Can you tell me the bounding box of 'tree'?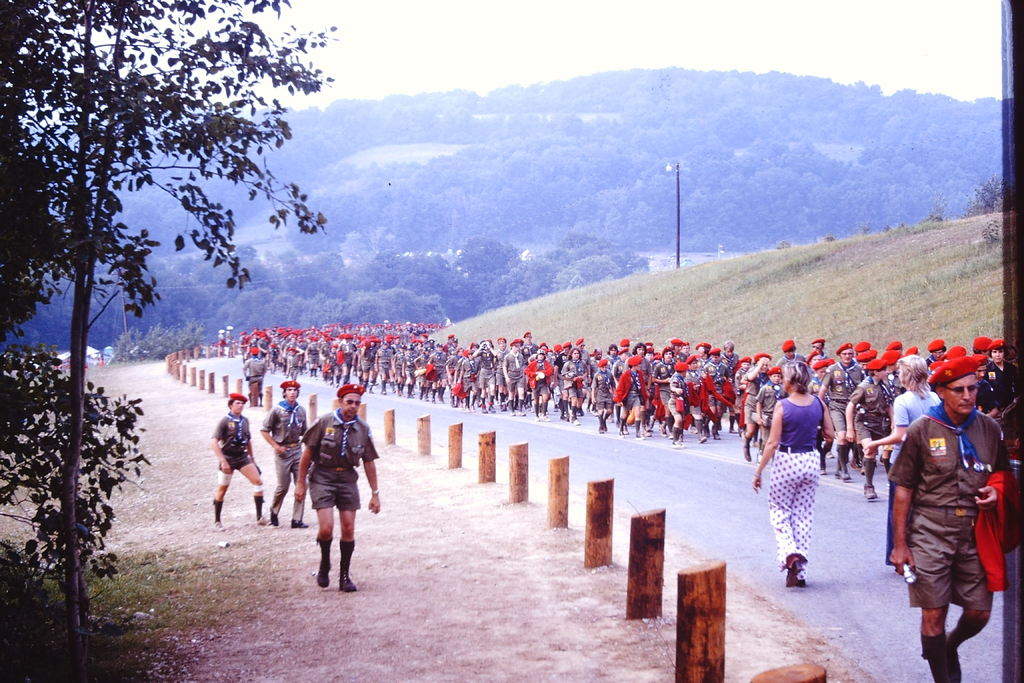
(492, 255, 519, 308).
